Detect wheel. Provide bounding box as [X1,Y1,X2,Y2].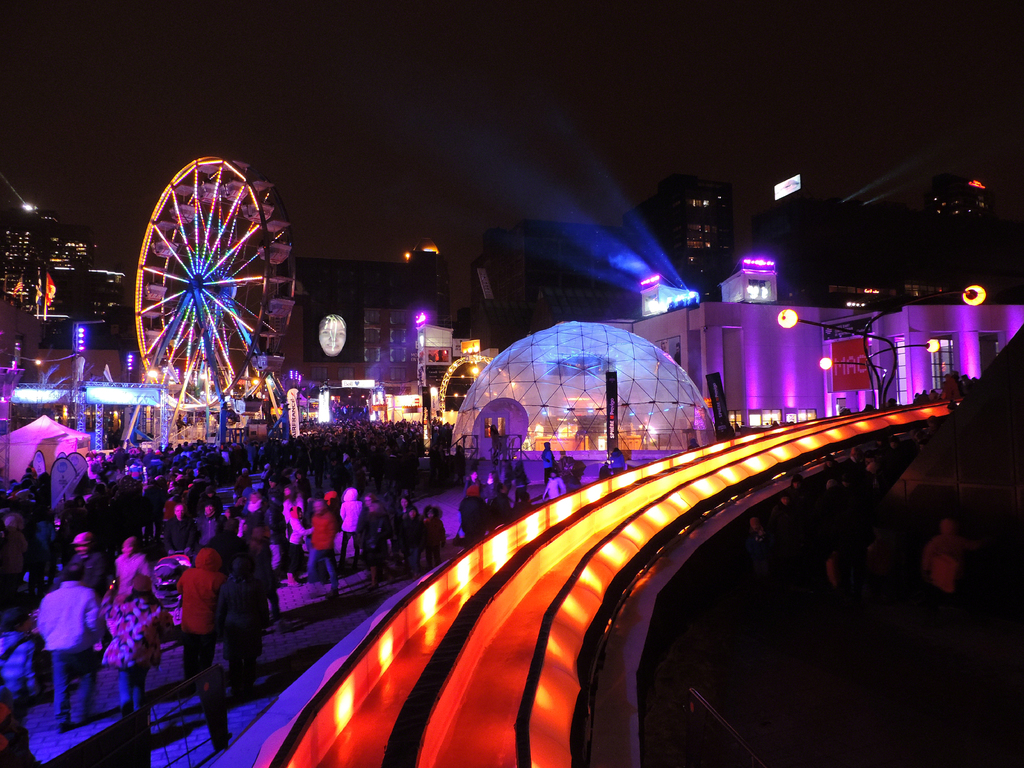
[119,127,294,400].
